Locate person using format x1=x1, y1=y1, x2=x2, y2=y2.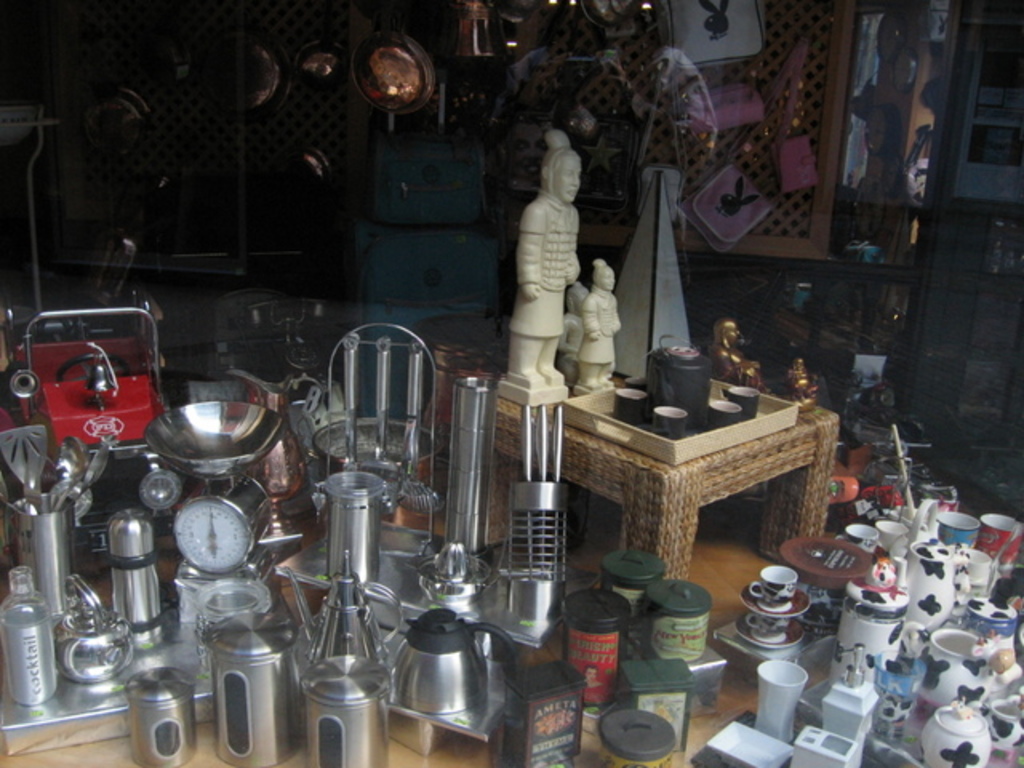
x1=557, y1=280, x2=589, y2=384.
